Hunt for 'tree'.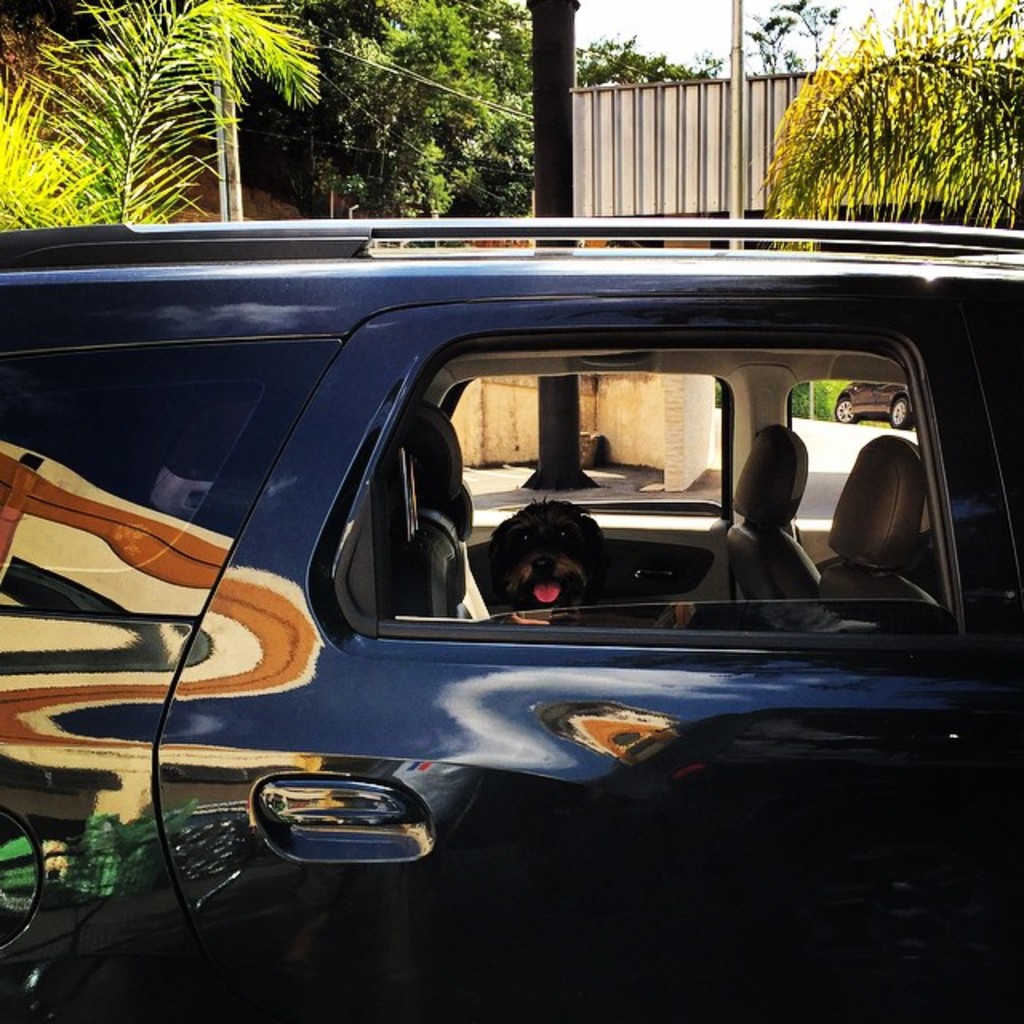
Hunted down at (x1=570, y1=27, x2=722, y2=104).
